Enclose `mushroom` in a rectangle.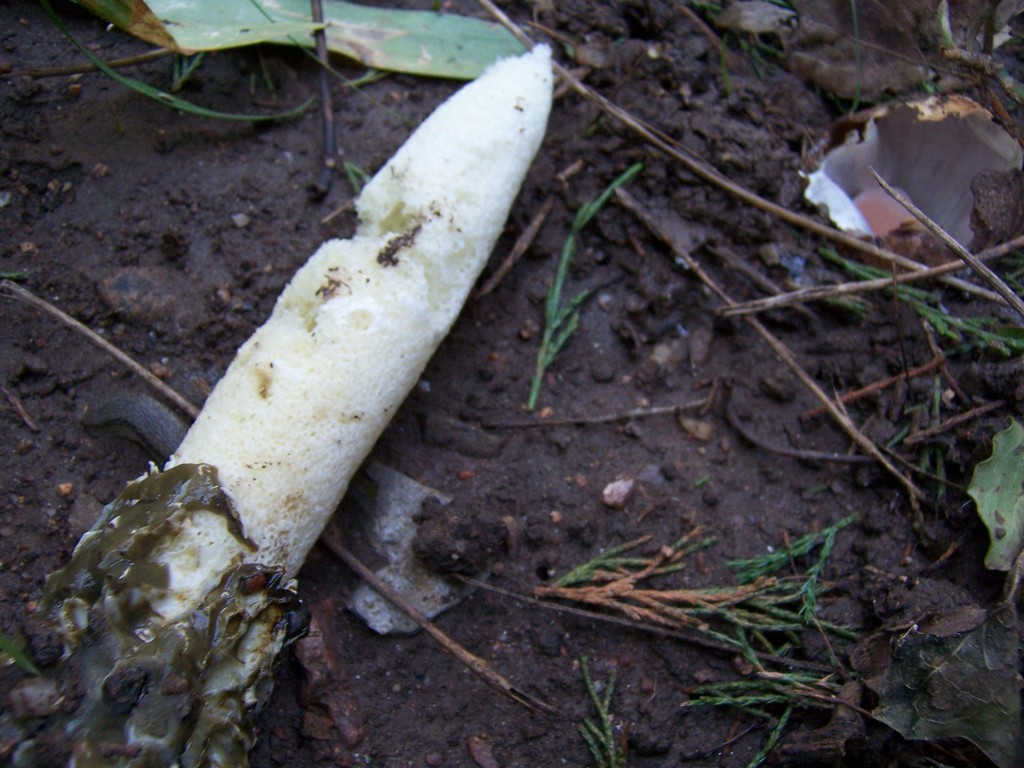
58, 20, 573, 767.
